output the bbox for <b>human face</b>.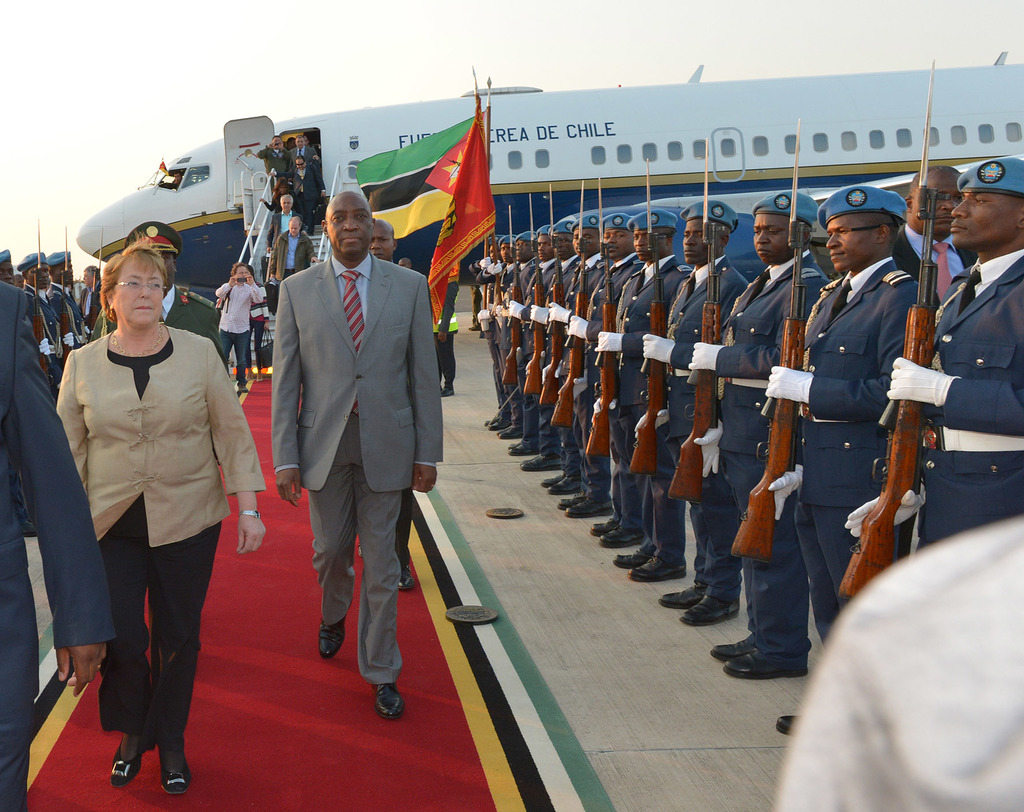
crop(632, 223, 666, 258).
